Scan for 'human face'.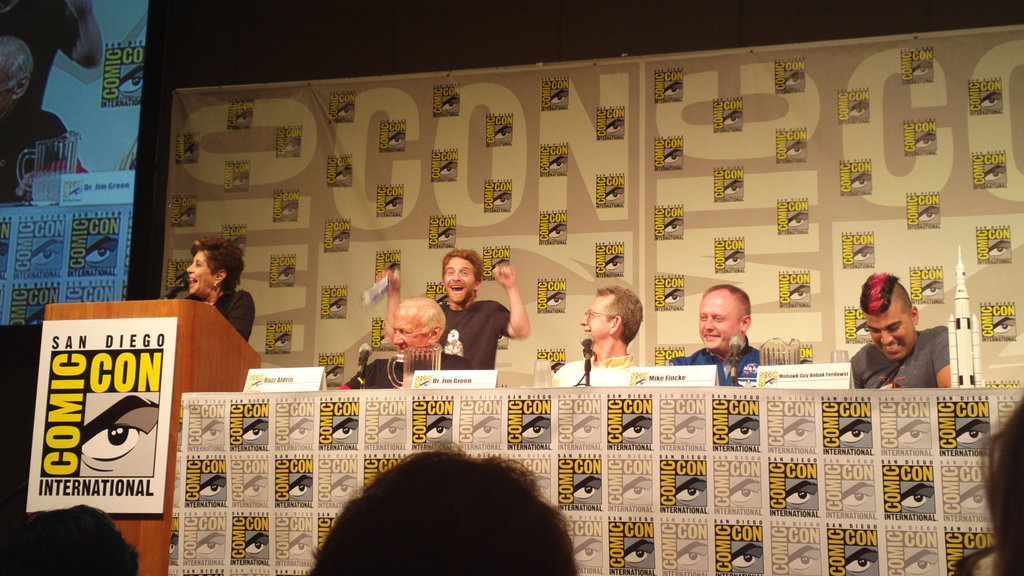
Scan result: 861,309,915,363.
